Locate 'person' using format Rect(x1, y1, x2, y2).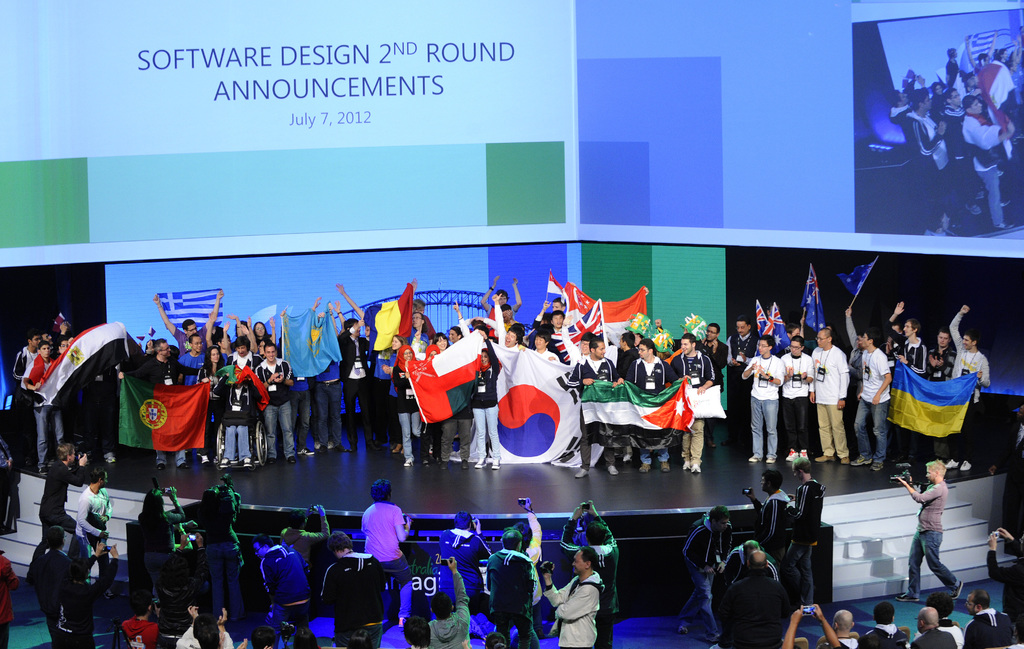
Rect(74, 474, 121, 570).
